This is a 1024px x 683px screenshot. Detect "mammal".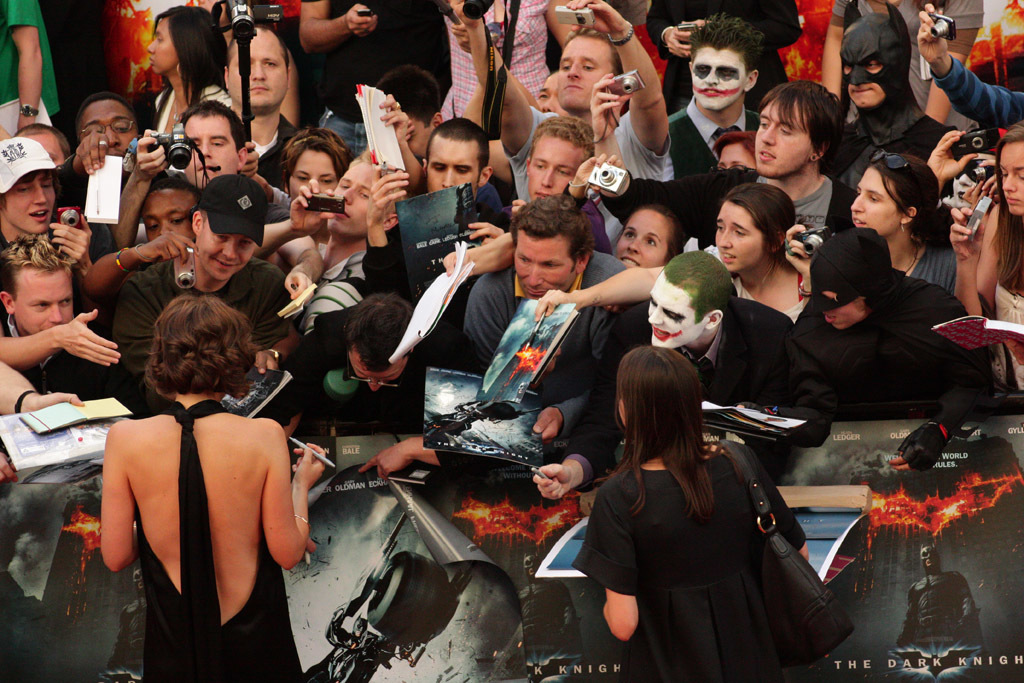
572:344:813:682.
